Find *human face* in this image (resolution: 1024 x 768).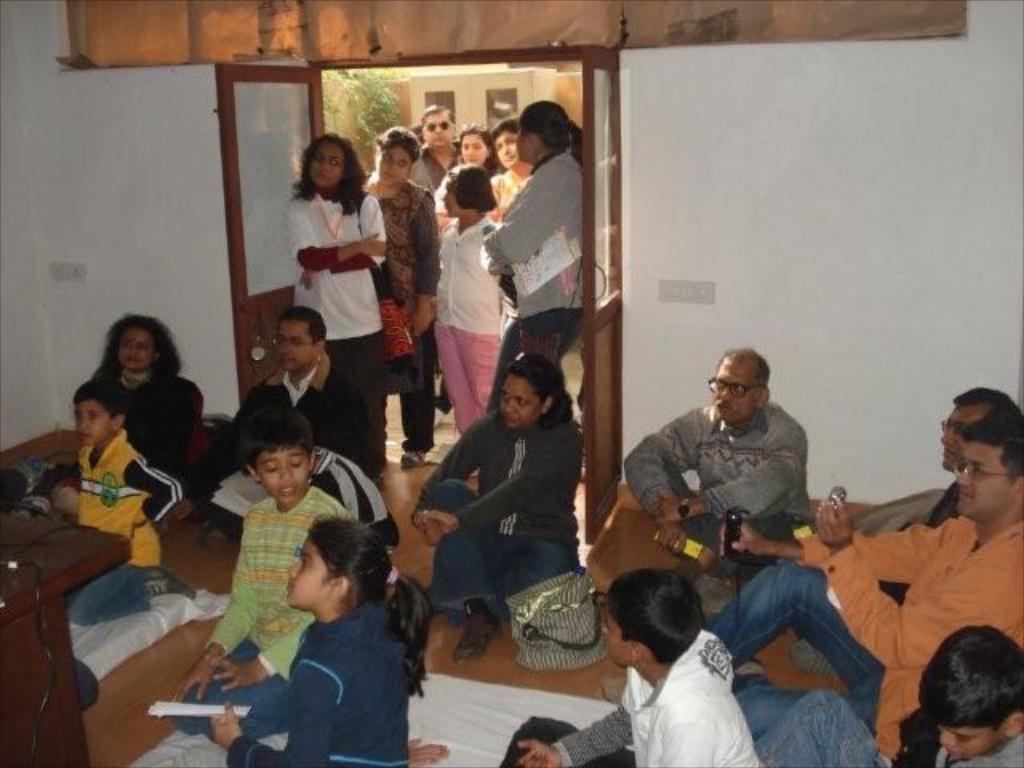
bbox=(112, 322, 150, 371).
